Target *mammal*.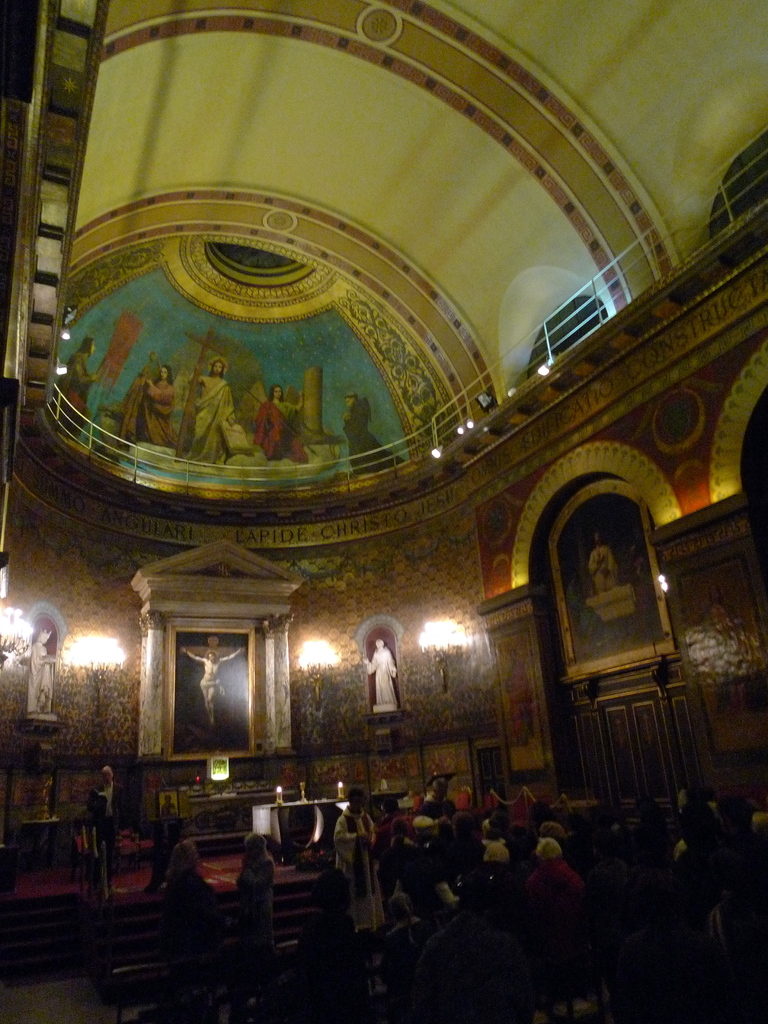
Target region: select_region(27, 622, 60, 712).
